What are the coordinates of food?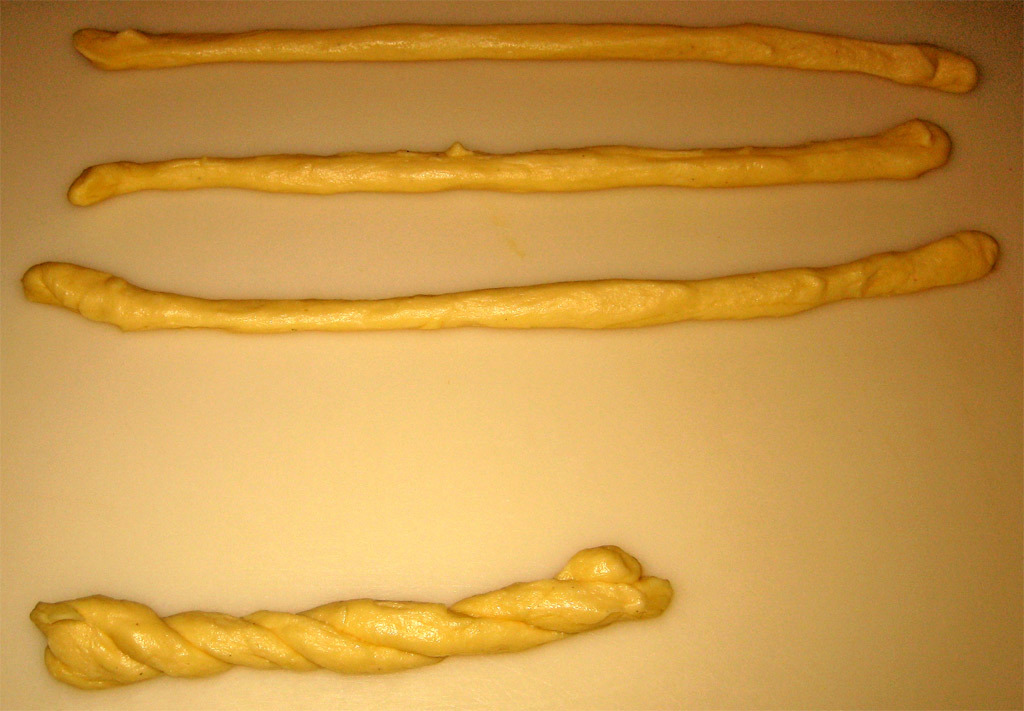
(x1=33, y1=542, x2=678, y2=696).
